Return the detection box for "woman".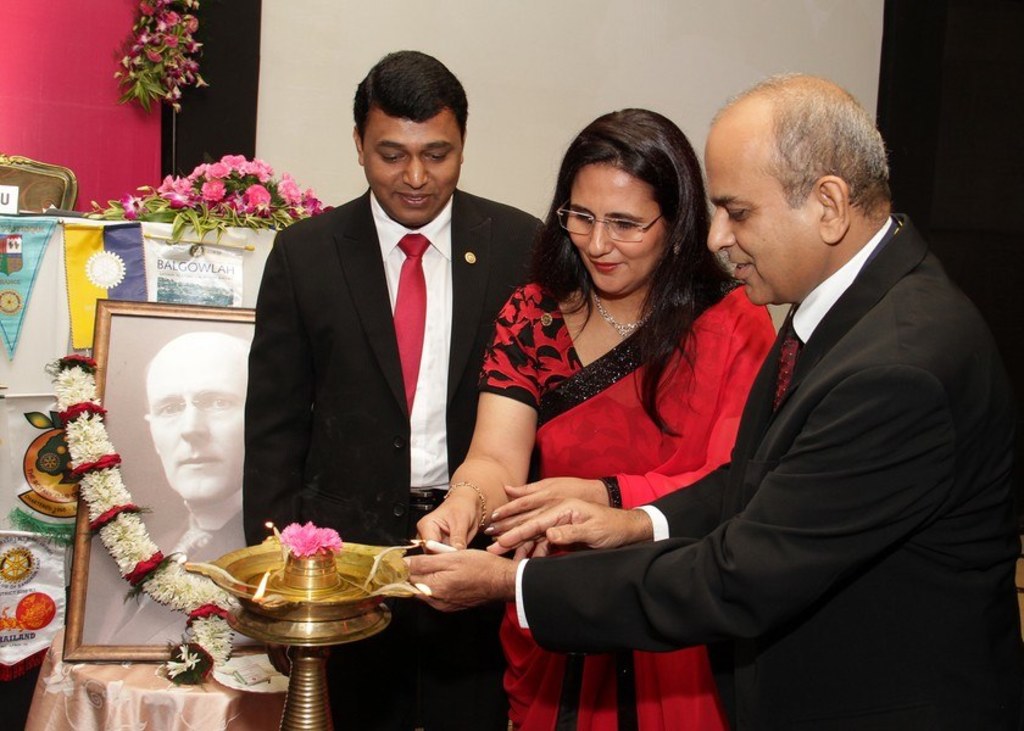
[473, 77, 751, 730].
